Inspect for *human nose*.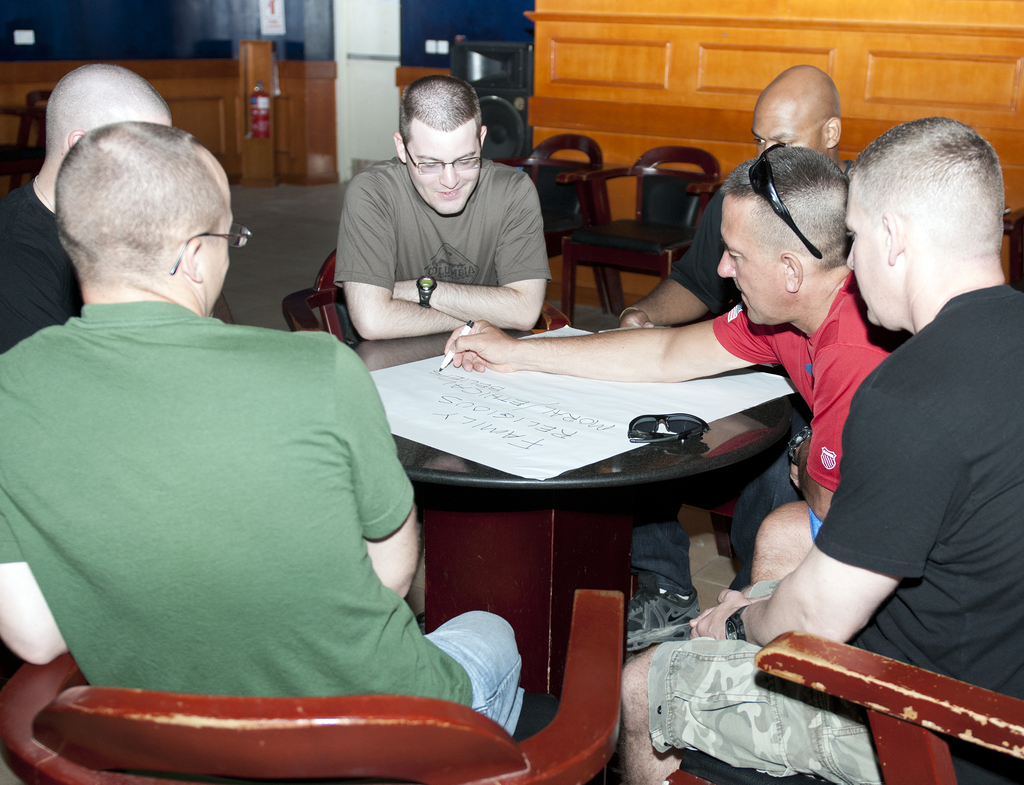
Inspection: bbox=[718, 250, 739, 277].
